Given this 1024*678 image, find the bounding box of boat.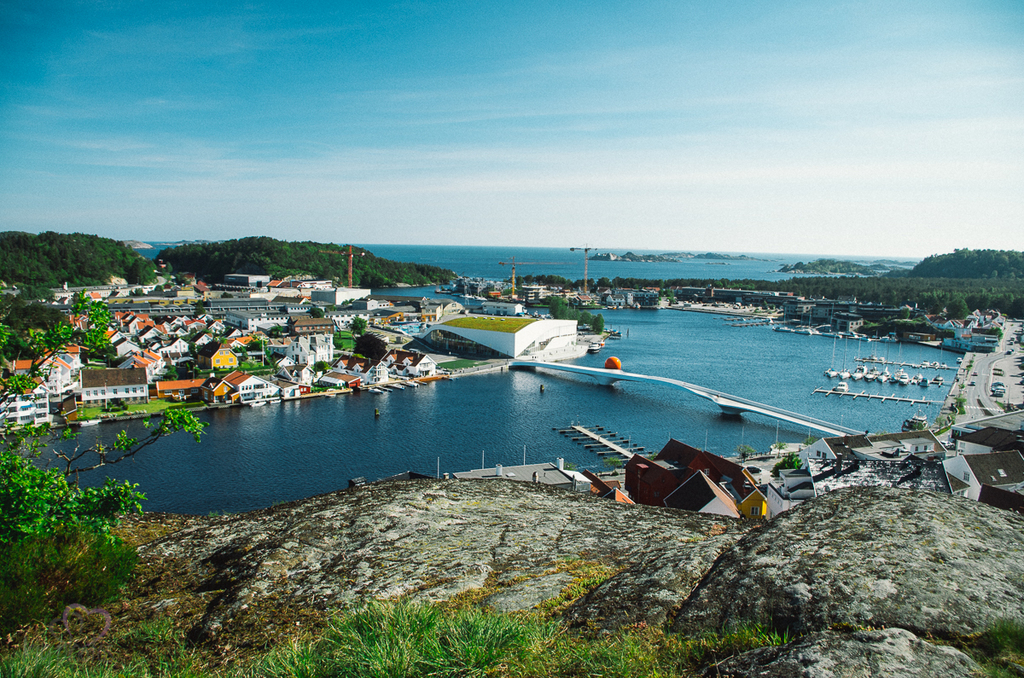
bbox(877, 356, 887, 383).
